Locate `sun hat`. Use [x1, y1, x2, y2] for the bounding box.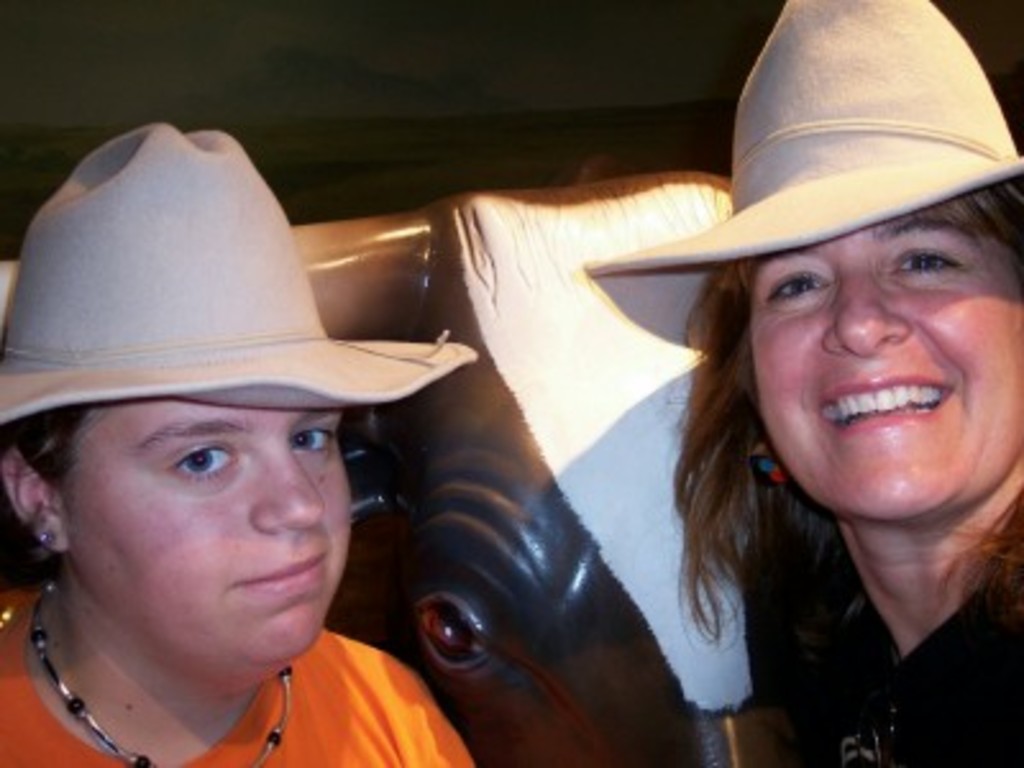
[576, 0, 1021, 289].
